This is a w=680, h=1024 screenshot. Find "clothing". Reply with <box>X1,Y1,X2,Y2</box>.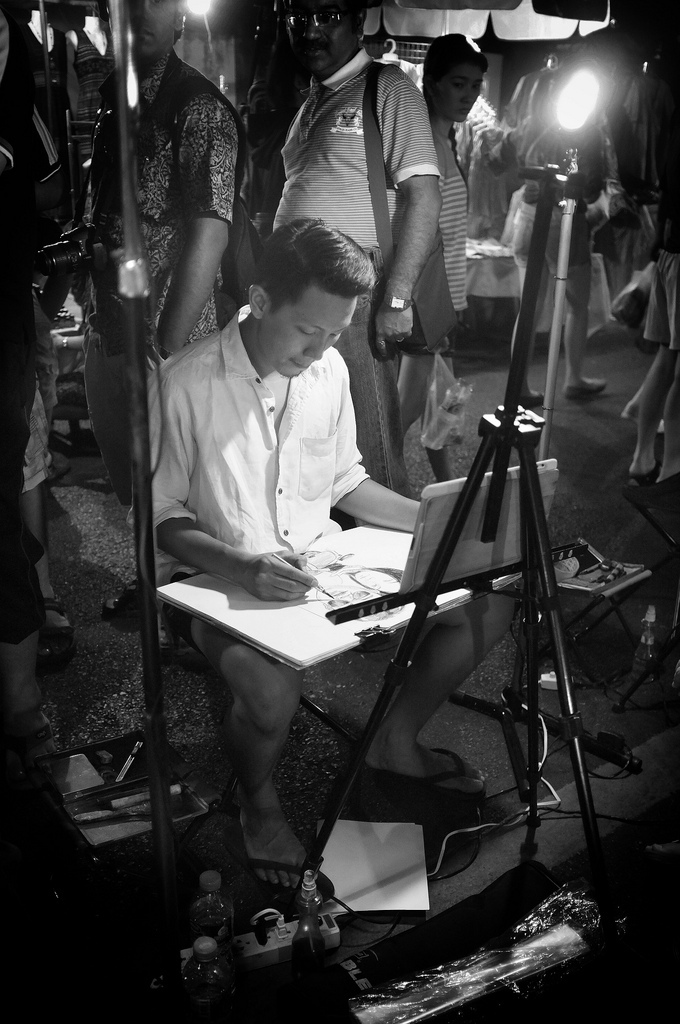
<box>15,375,51,496</box>.
